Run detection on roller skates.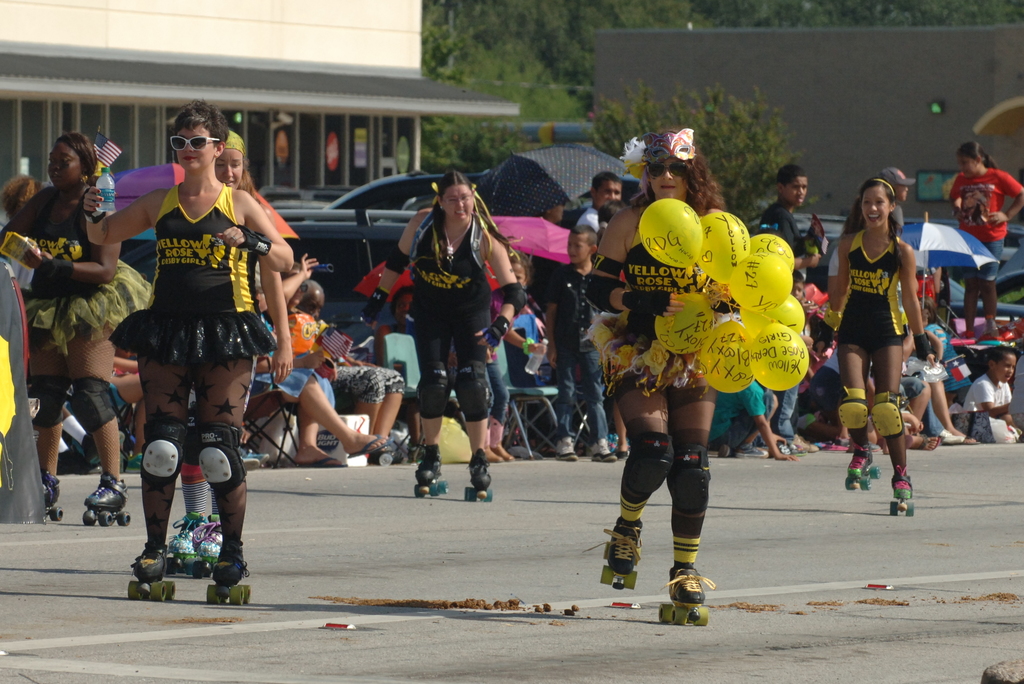
Result: <bbox>655, 559, 714, 626</bbox>.
